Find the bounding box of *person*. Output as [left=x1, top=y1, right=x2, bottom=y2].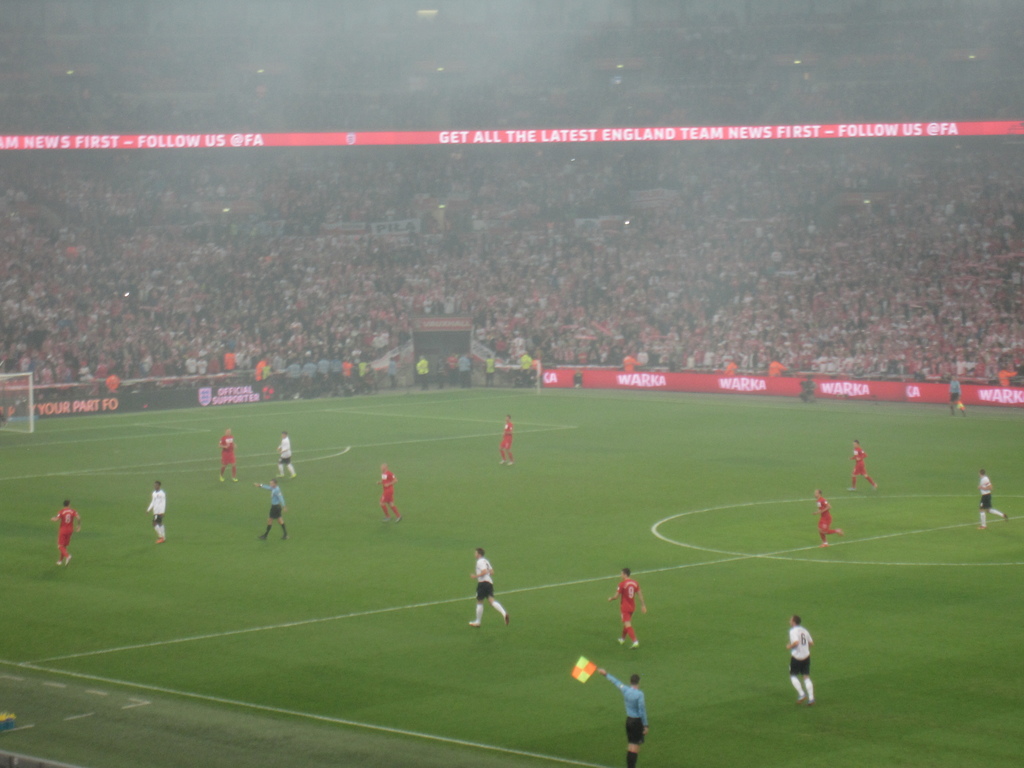
[left=786, top=616, right=812, bottom=703].
